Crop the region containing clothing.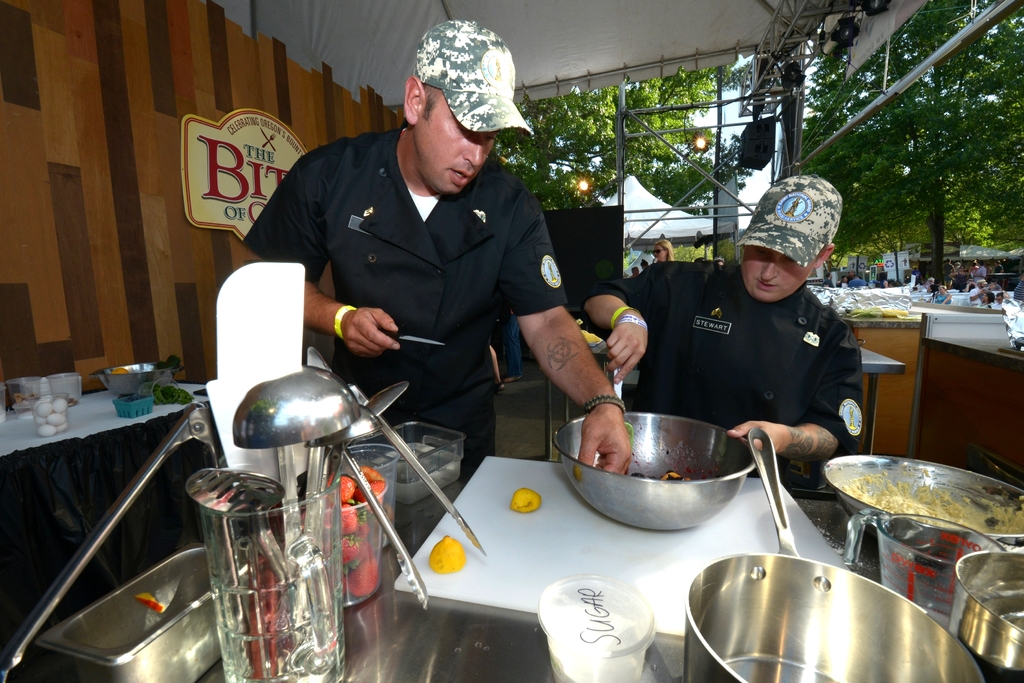
Crop region: x1=934, y1=289, x2=948, y2=305.
